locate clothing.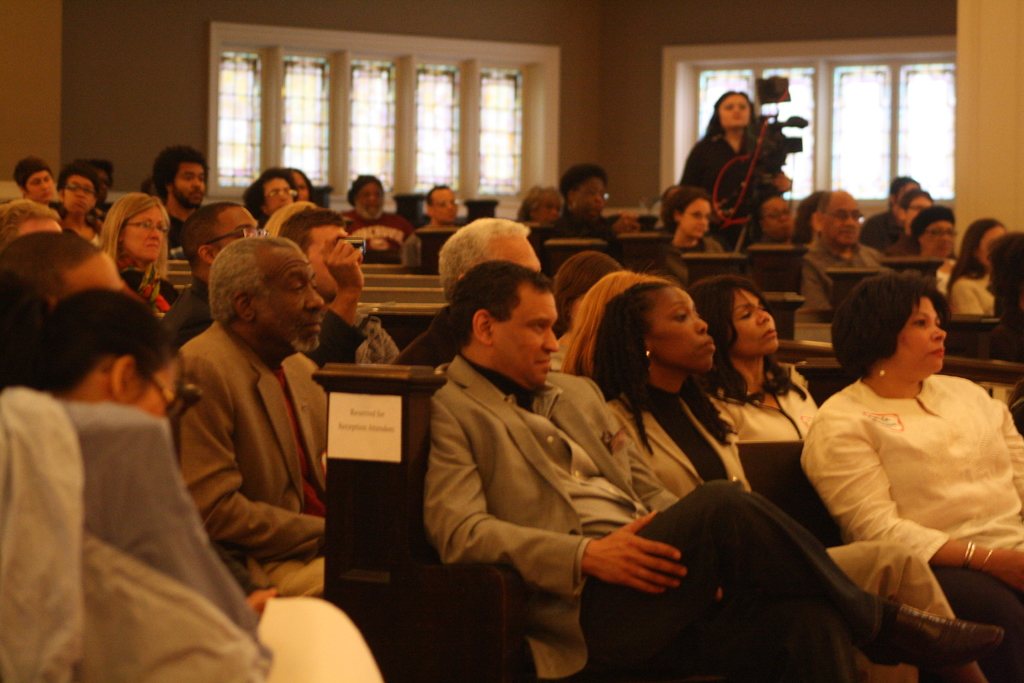
Bounding box: 156:201:200:273.
